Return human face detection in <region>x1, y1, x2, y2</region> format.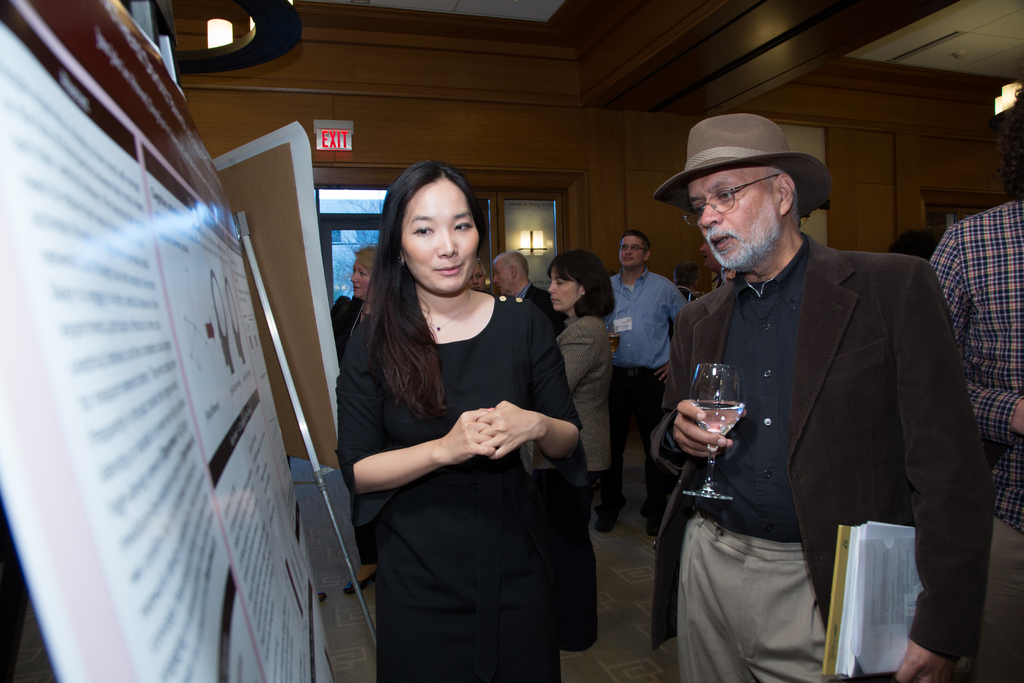
<region>399, 176, 484, 295</region>.
